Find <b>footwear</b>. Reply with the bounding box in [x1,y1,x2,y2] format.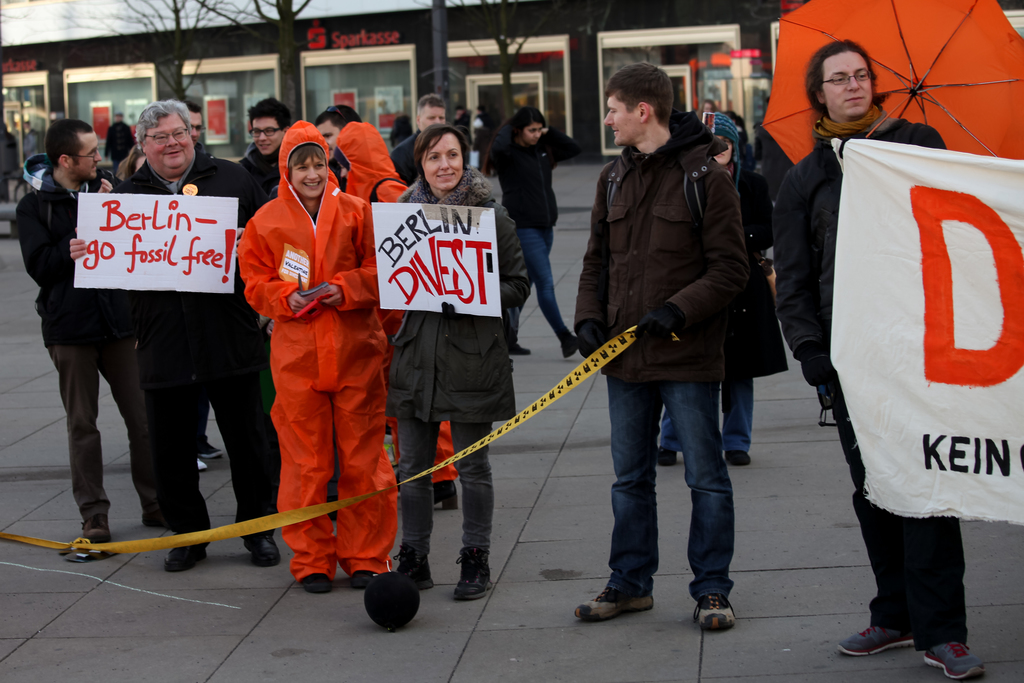
[682,594,735,636].
